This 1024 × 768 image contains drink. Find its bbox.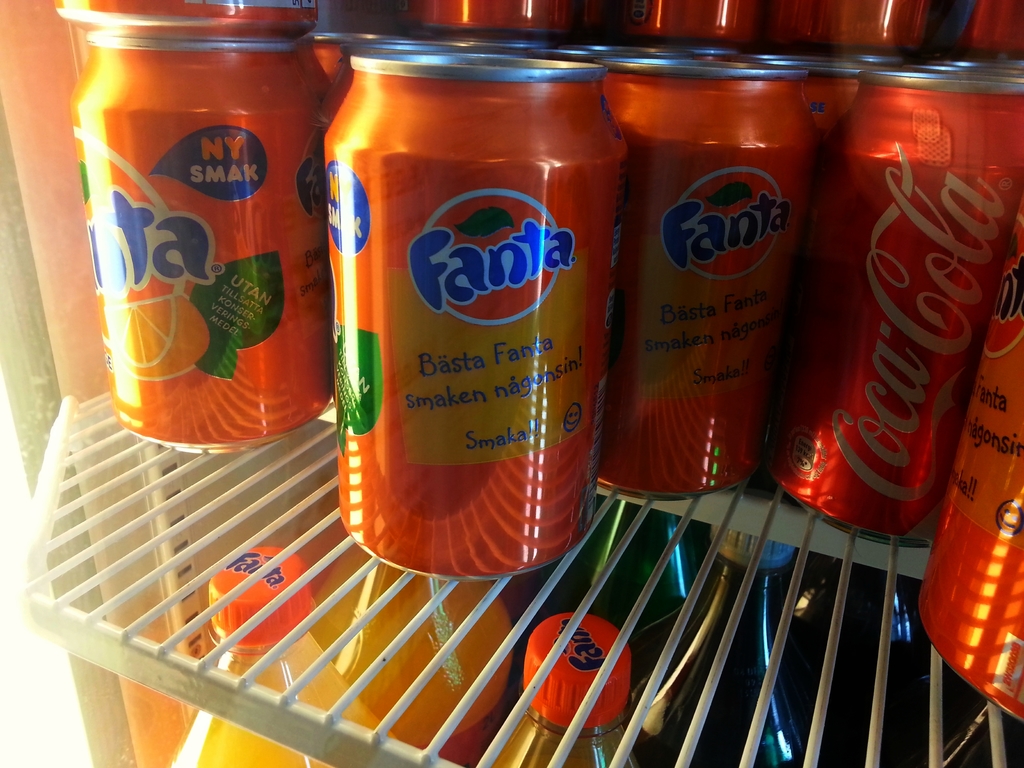
x1=619, y1=0, x2=762, y2=37.
